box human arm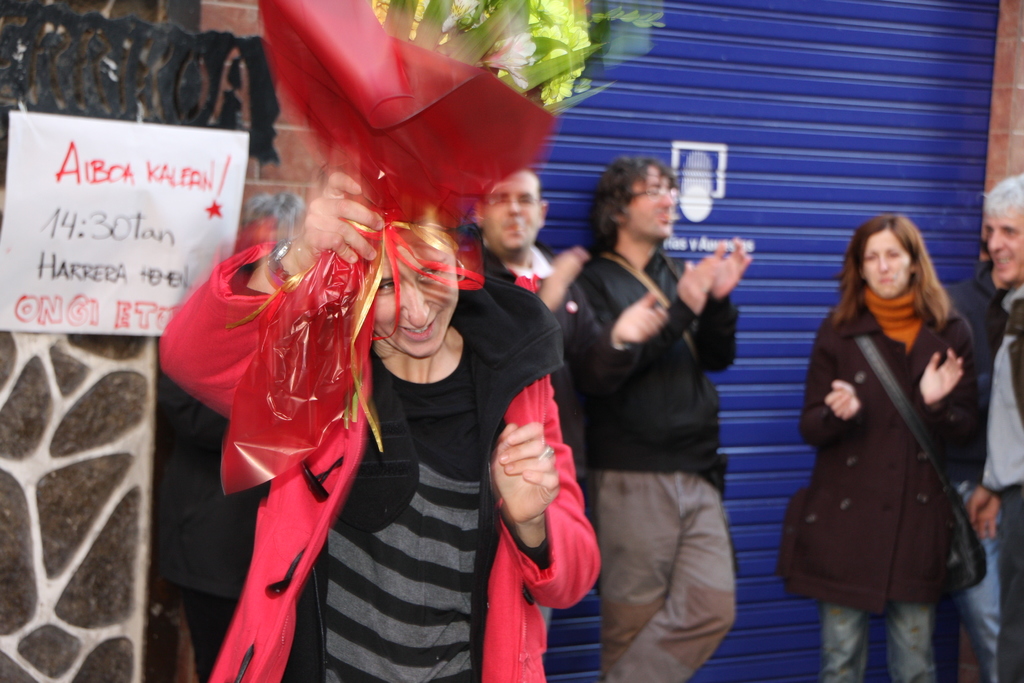
box=[573, 295, 661, 409]
